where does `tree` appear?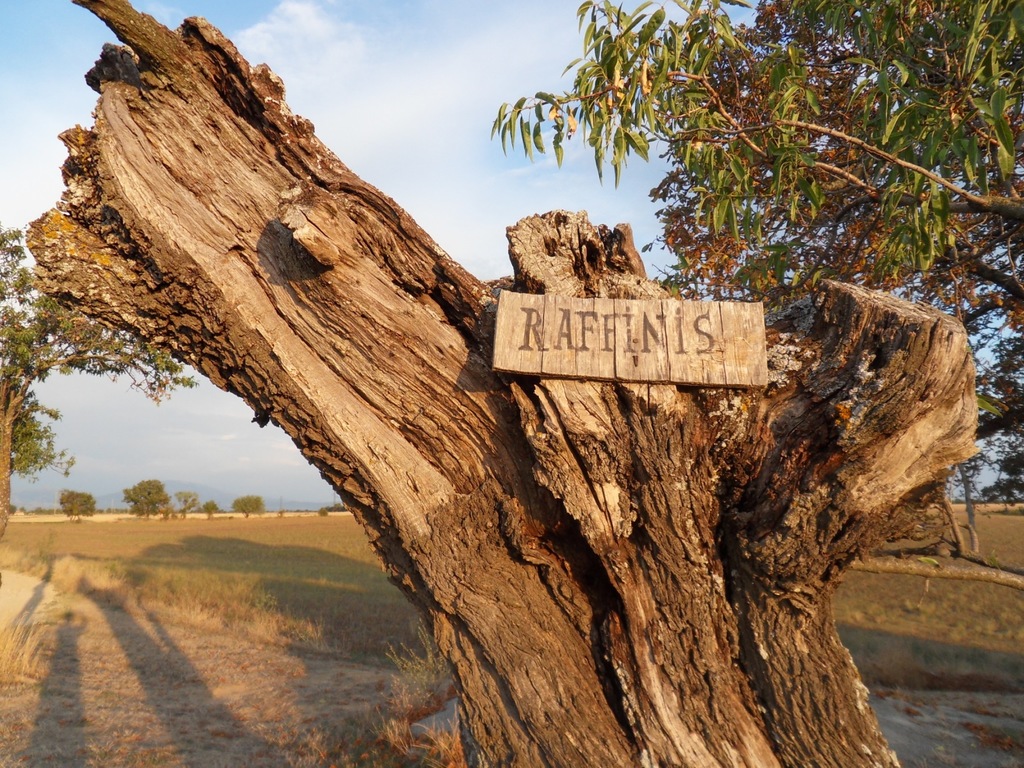
Appears at [left=55, top=486, right=97, bottom=524].
